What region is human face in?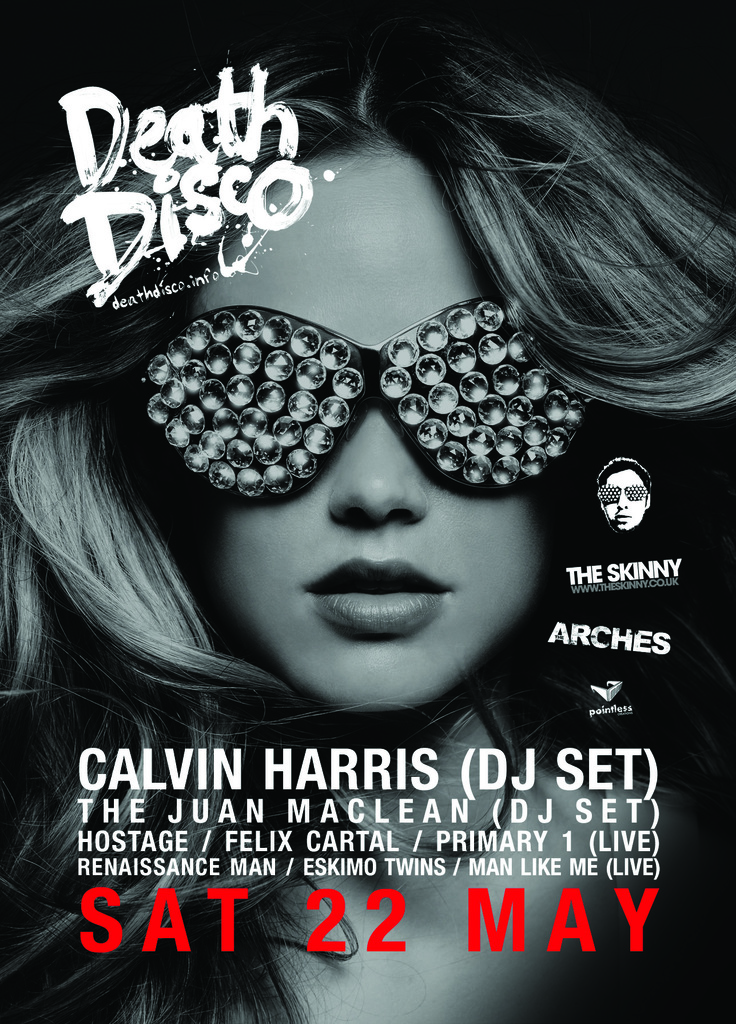
{"left": 139, "top": 124, "right": 541, "bottom": 724}.
